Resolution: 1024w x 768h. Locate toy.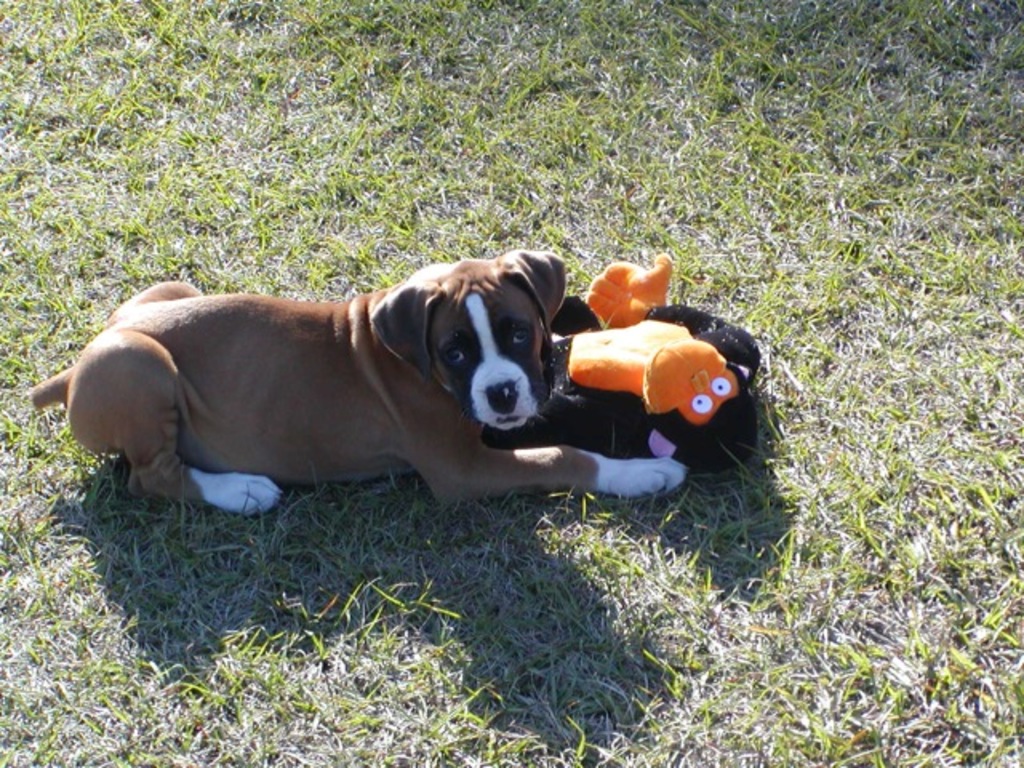
475,275,747,504.
